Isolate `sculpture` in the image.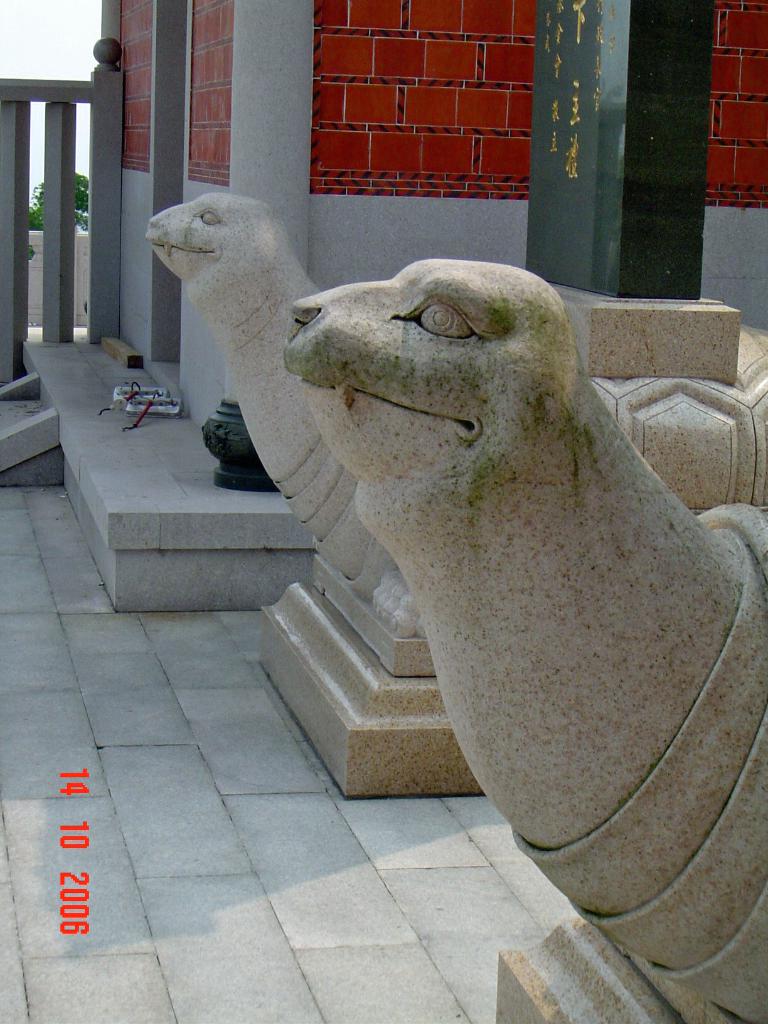
Isolated region: 143/185/767/696.
